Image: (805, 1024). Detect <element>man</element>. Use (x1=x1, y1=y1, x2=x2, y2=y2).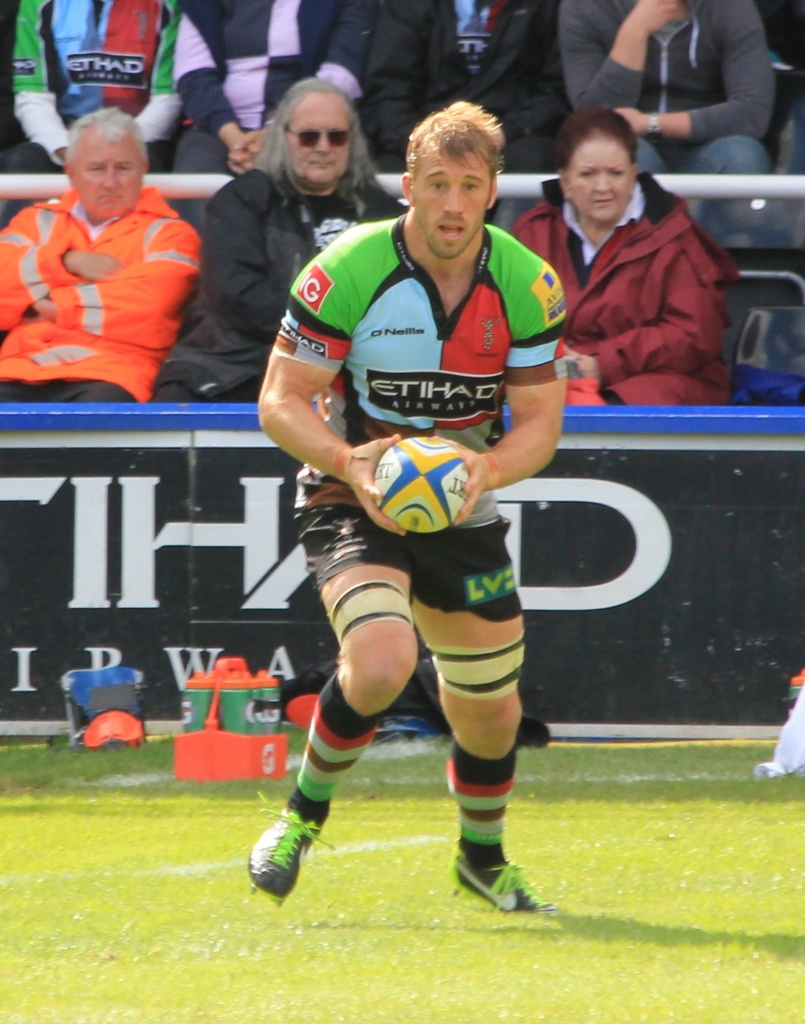
(x1=248, y1=99, x2=563, y2=912).
